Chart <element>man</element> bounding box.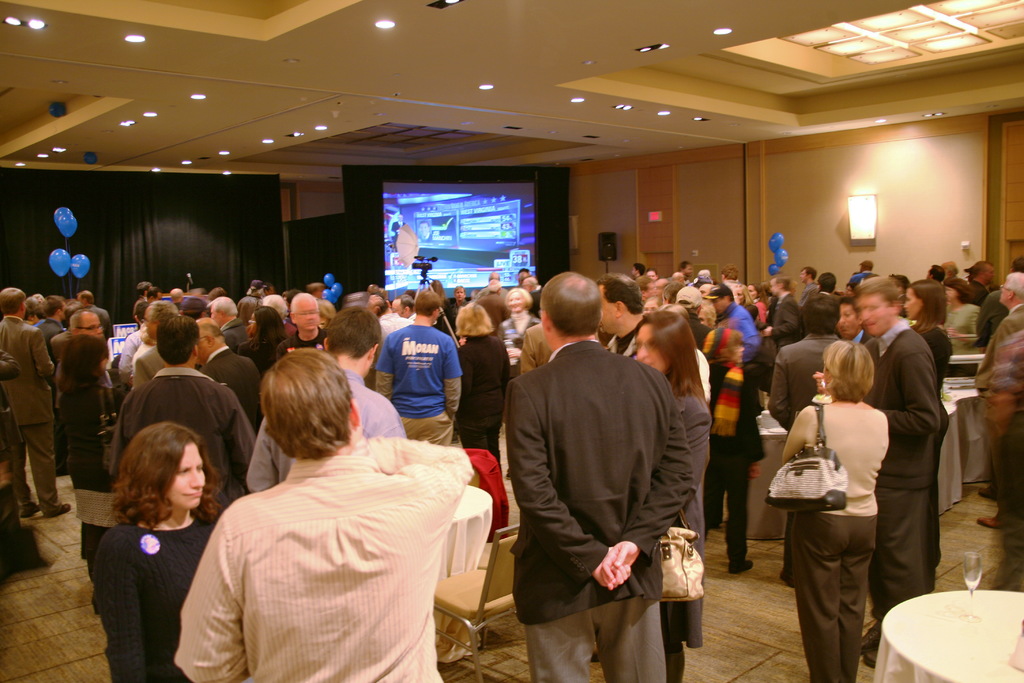
Charted: bbox=[277, 292, 328, 363].
